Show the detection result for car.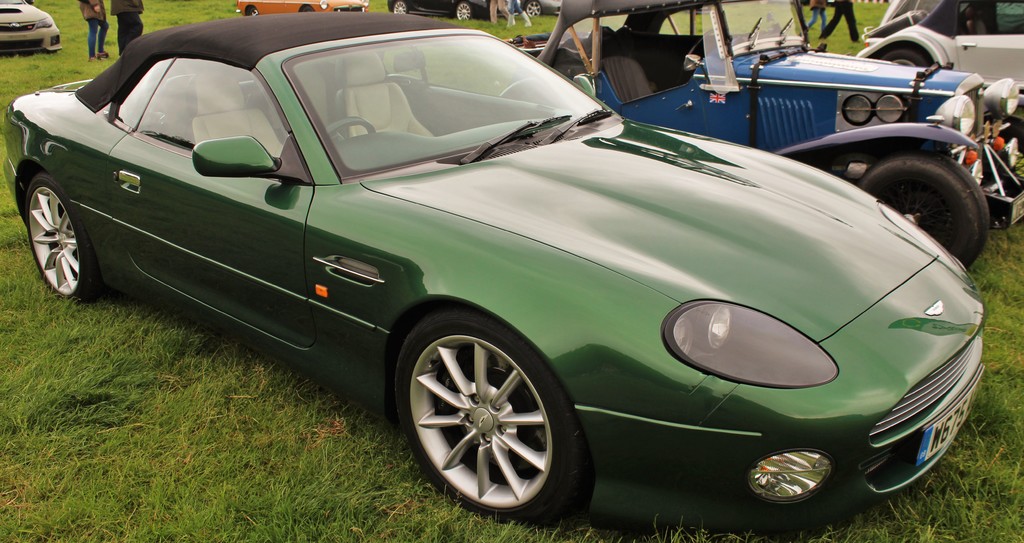
bbox(387, 0, 495, 22).
